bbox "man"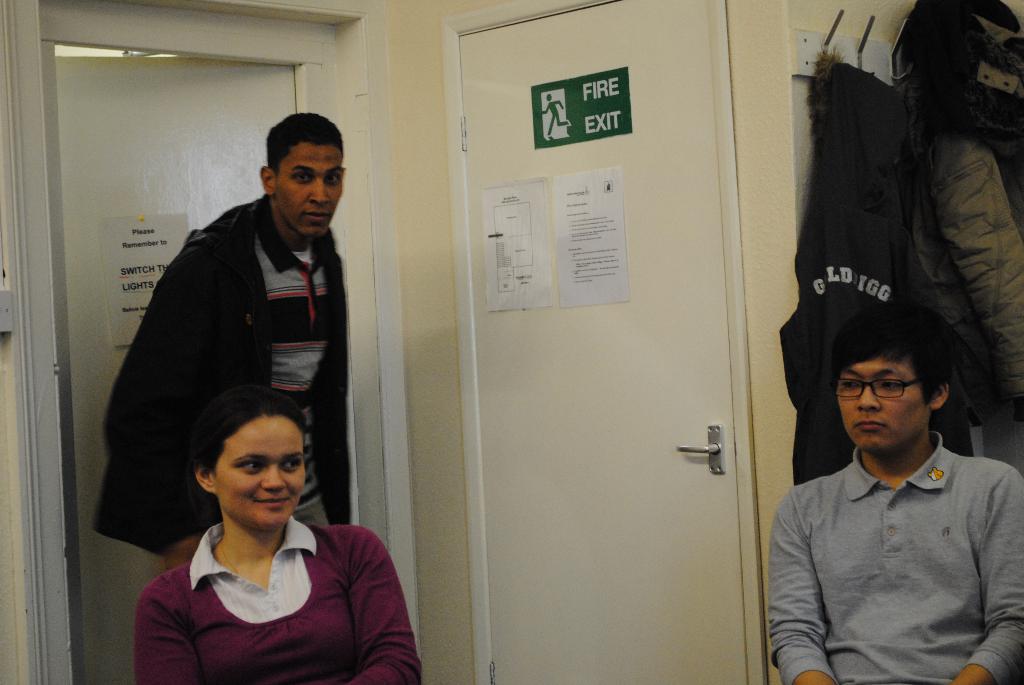
(x1=767, y1=297, x2=1023, y2=684)
